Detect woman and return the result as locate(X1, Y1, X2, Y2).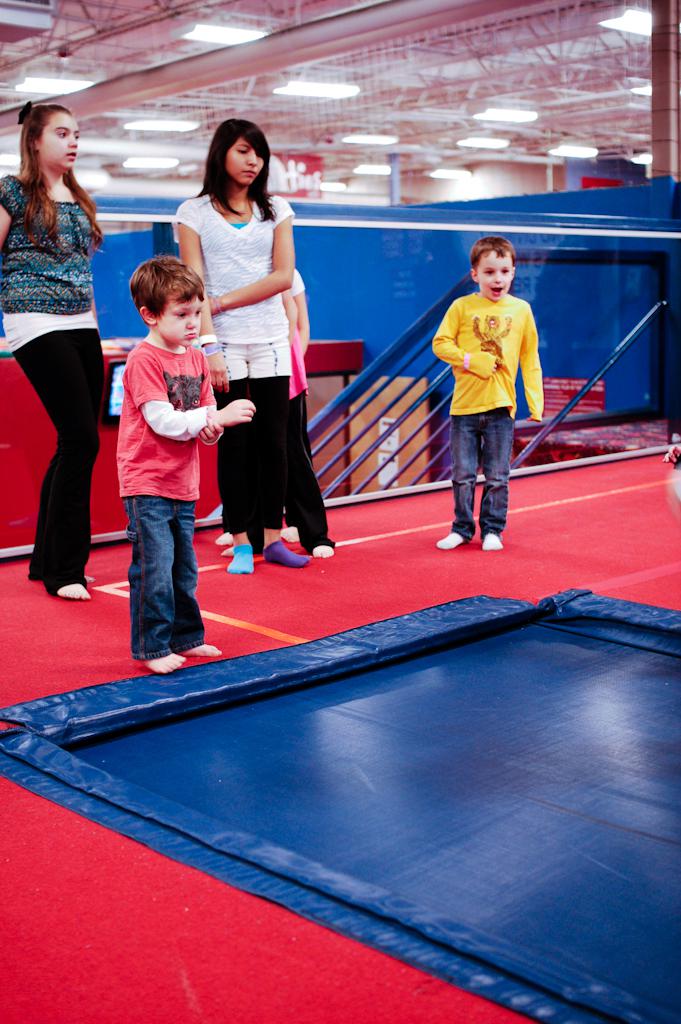
locate(1, 104, 107, 599).
